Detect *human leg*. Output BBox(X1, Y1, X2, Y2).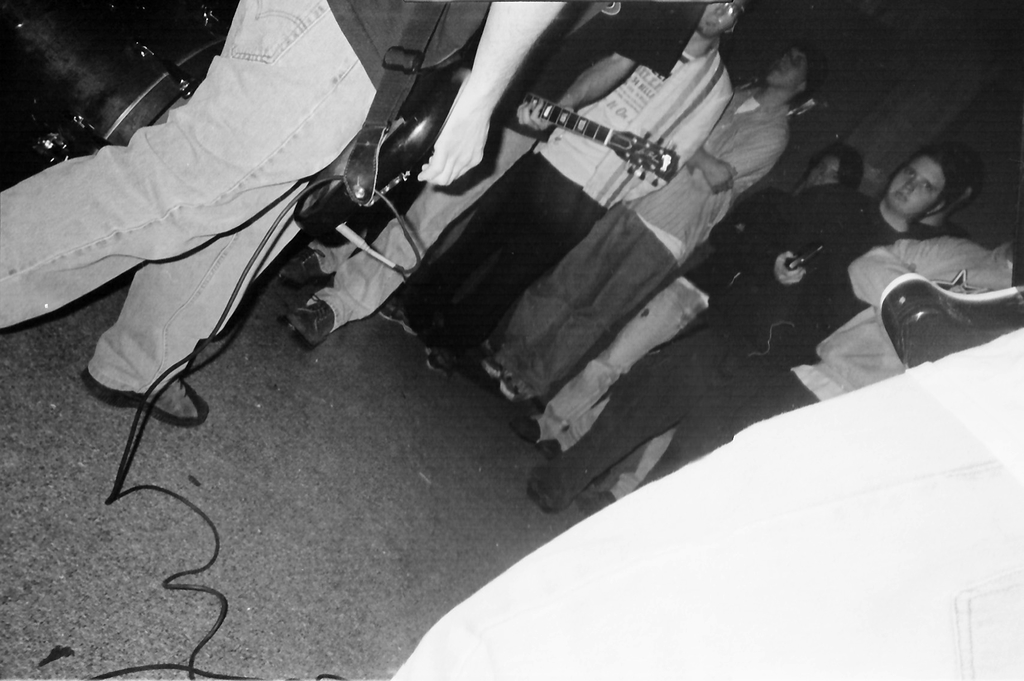
BBox(474, 204, 674, 401).
